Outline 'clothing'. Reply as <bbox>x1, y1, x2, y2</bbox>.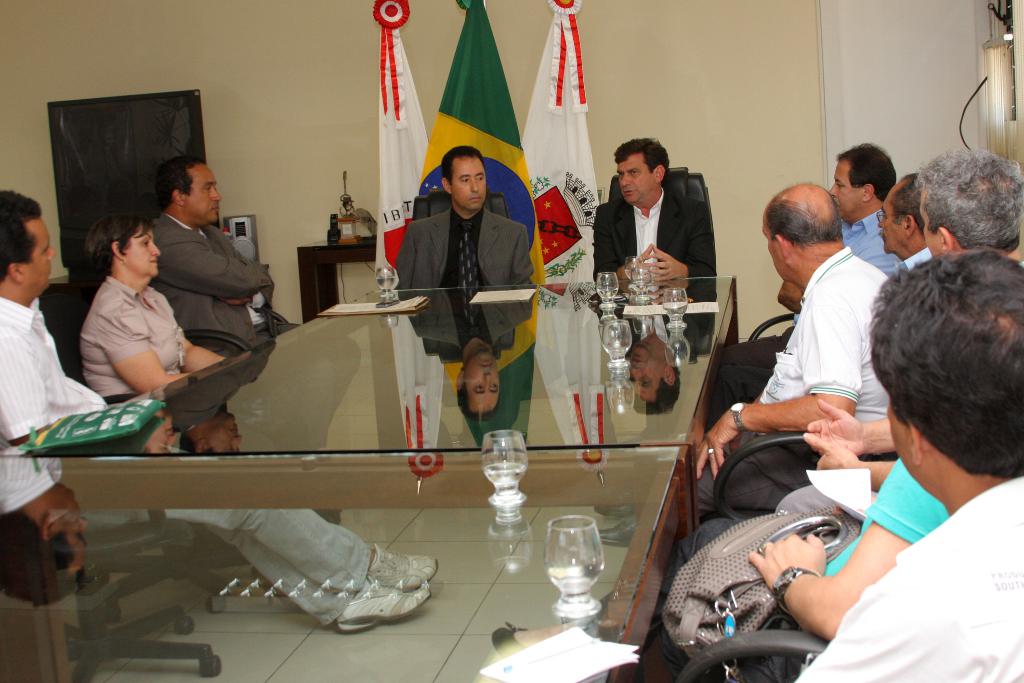
<bbox>895, 243, 936, 279</bbox>.
